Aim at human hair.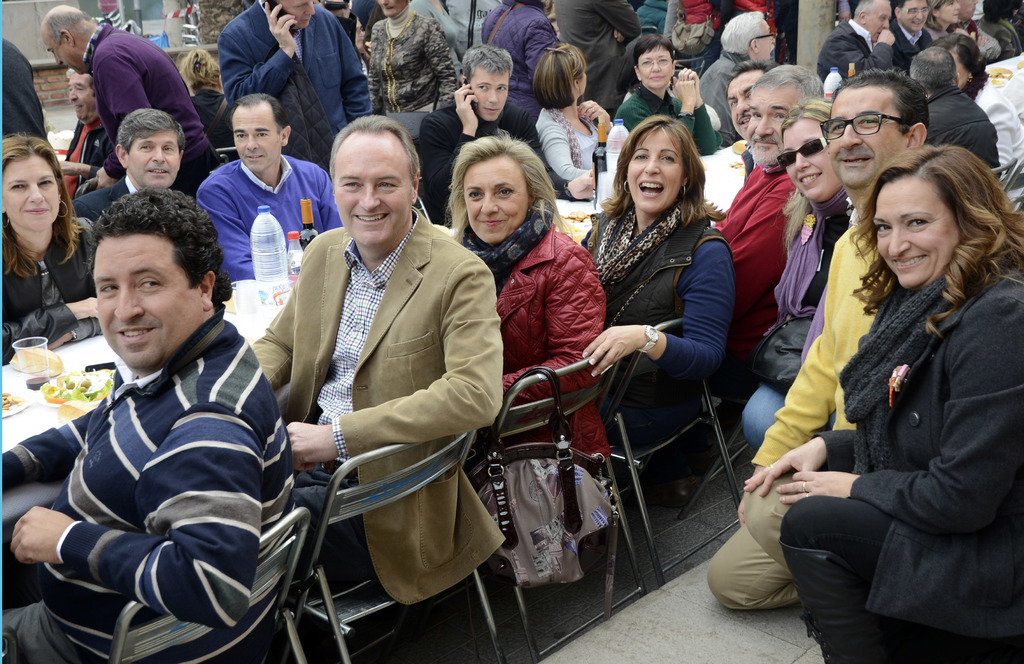
Aimed at 897:0:928:15.
